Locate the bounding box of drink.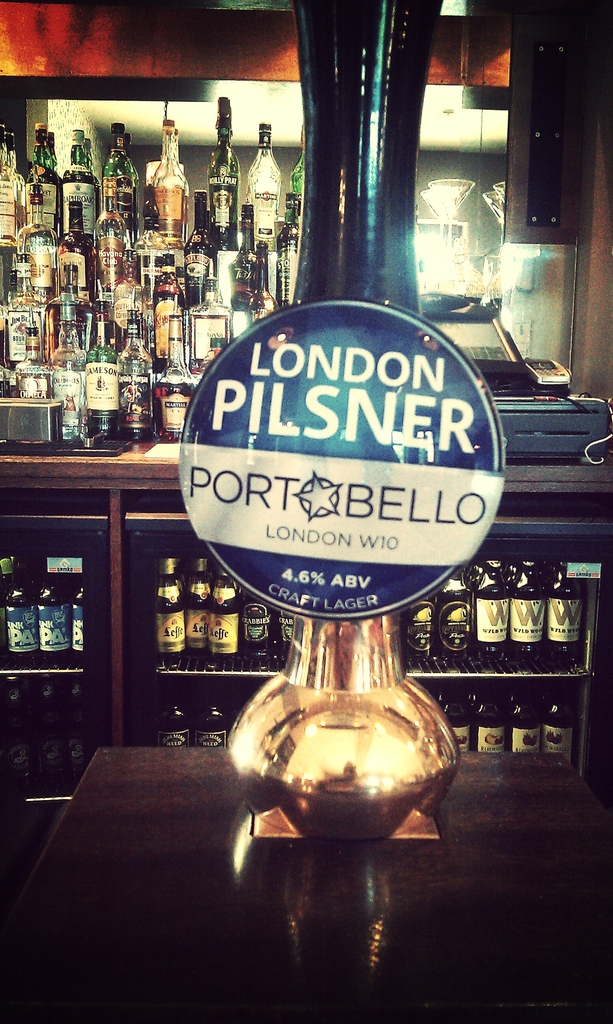
Bounding box: box=[155, 691, 191, 746].
